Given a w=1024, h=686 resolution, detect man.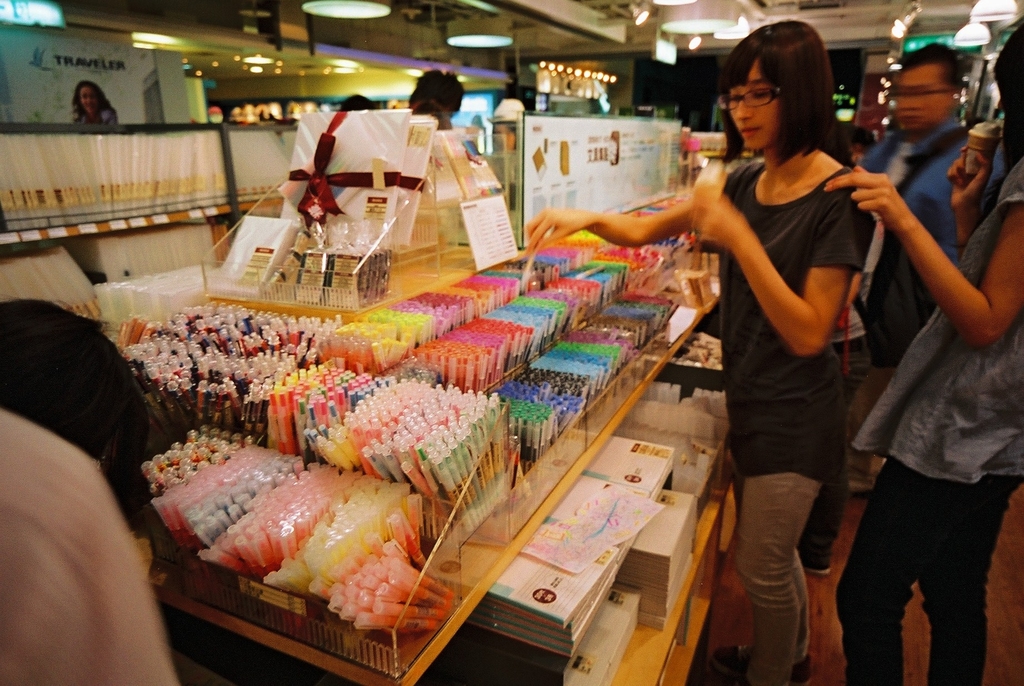
bbox=[845, 44, 1007, 496].
